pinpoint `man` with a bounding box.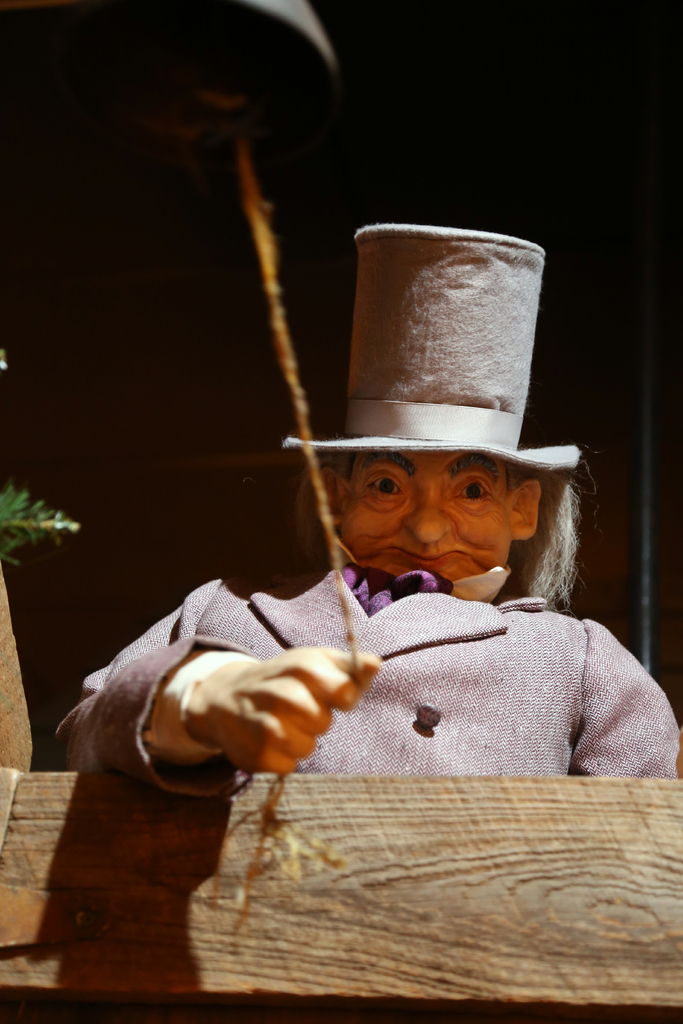
locate(53, 220, 682, 778).
